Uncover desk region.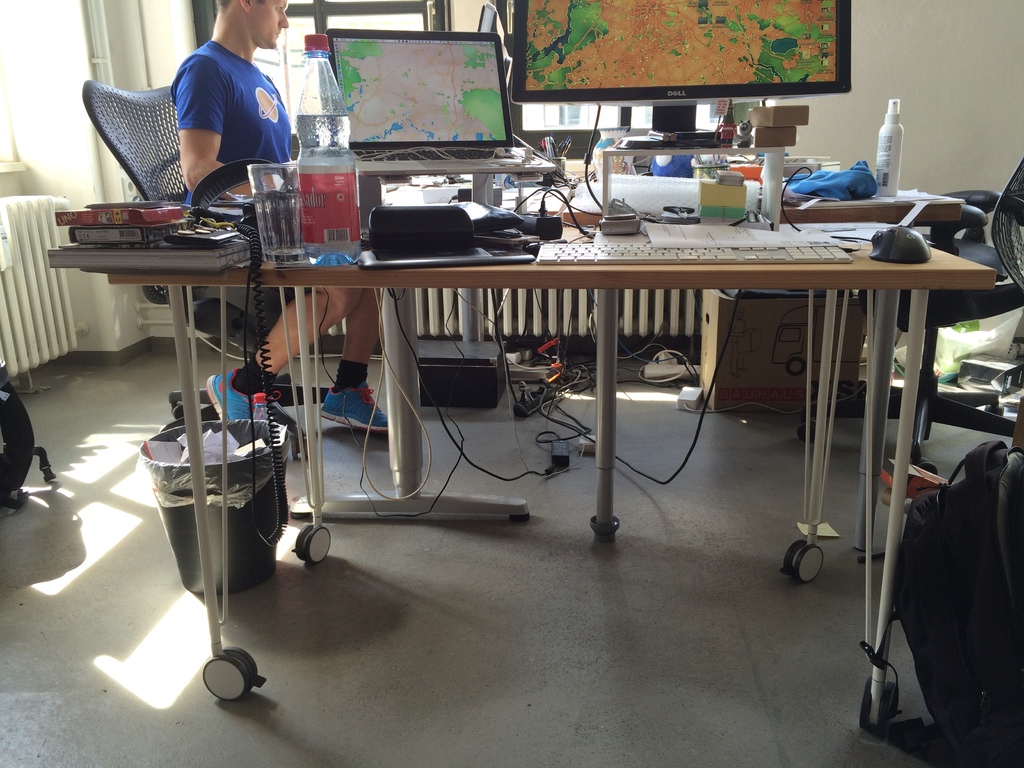
Uncovered: [left=124, top=190, right=915, bottom=665].
